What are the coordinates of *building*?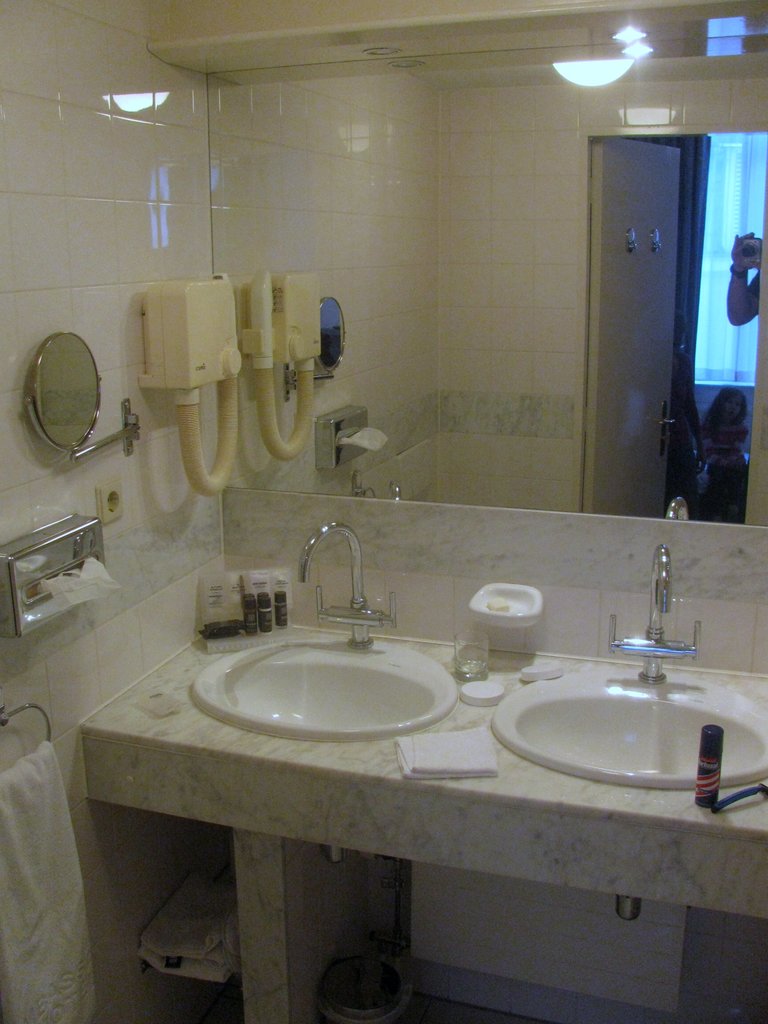
[0,0,767,1023].
